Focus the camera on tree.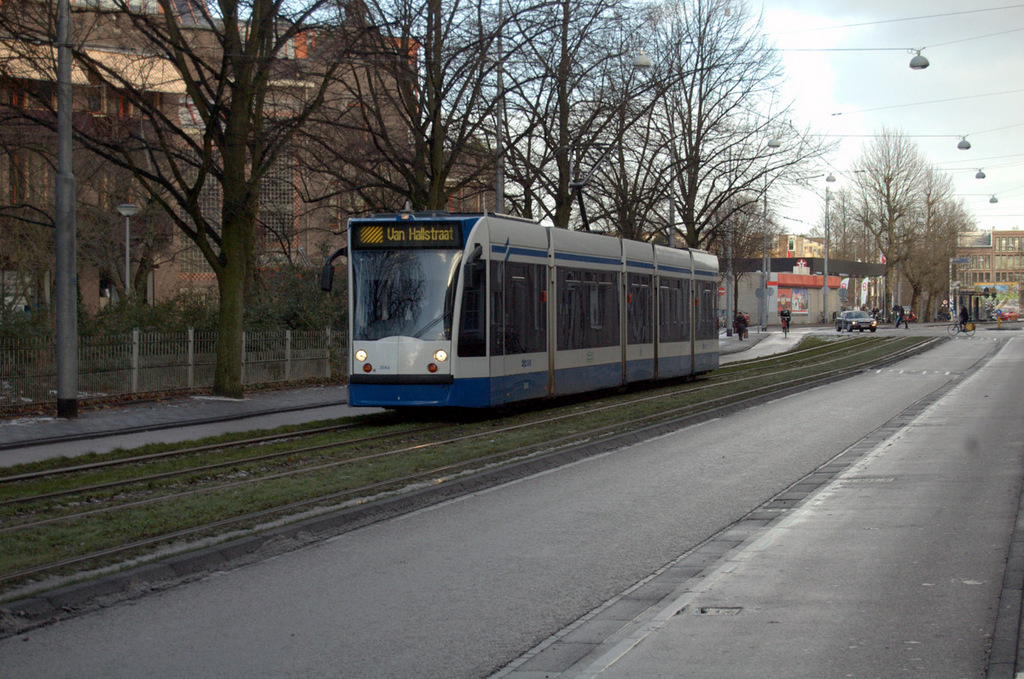
Focus region: box(843, 119, 985, 317).
